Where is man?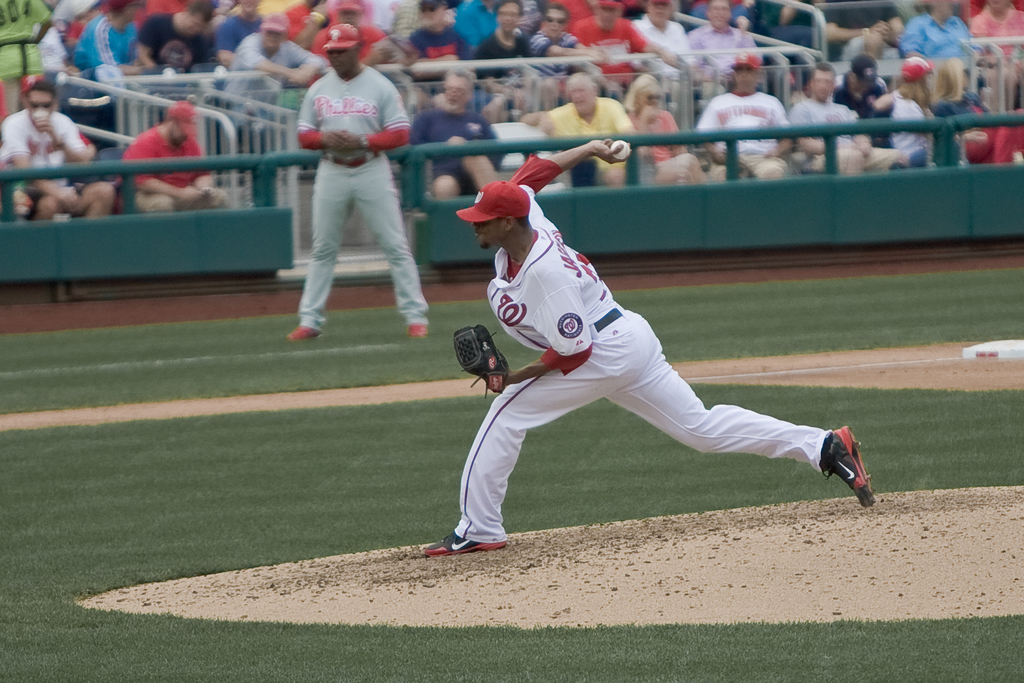
x1=122, y1=99, x2=230, y2=227.
